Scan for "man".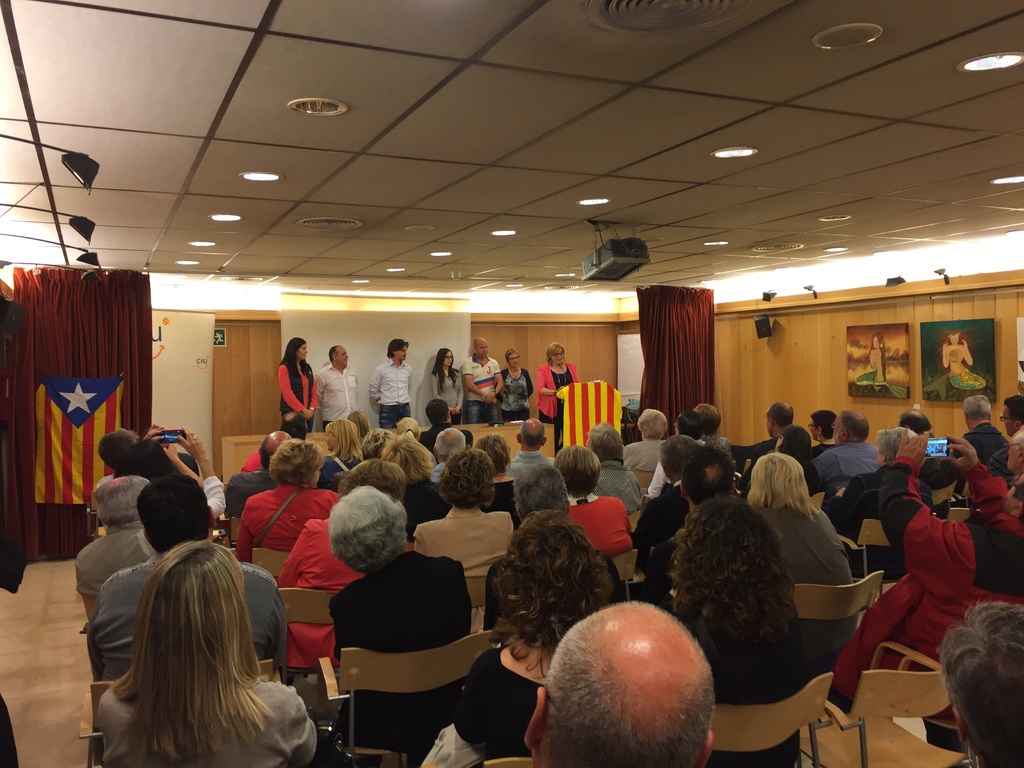
Scan result: box(902, 408, 922, 431).
